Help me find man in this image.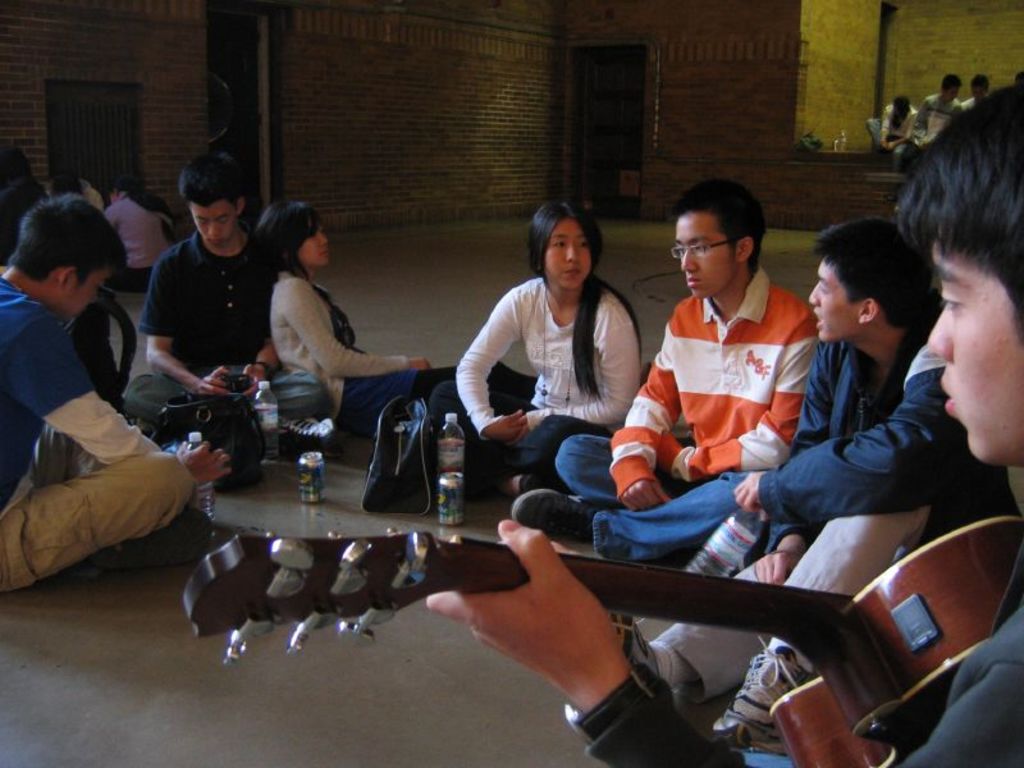
Found it: BBox(603, 219, 1023, 755).
